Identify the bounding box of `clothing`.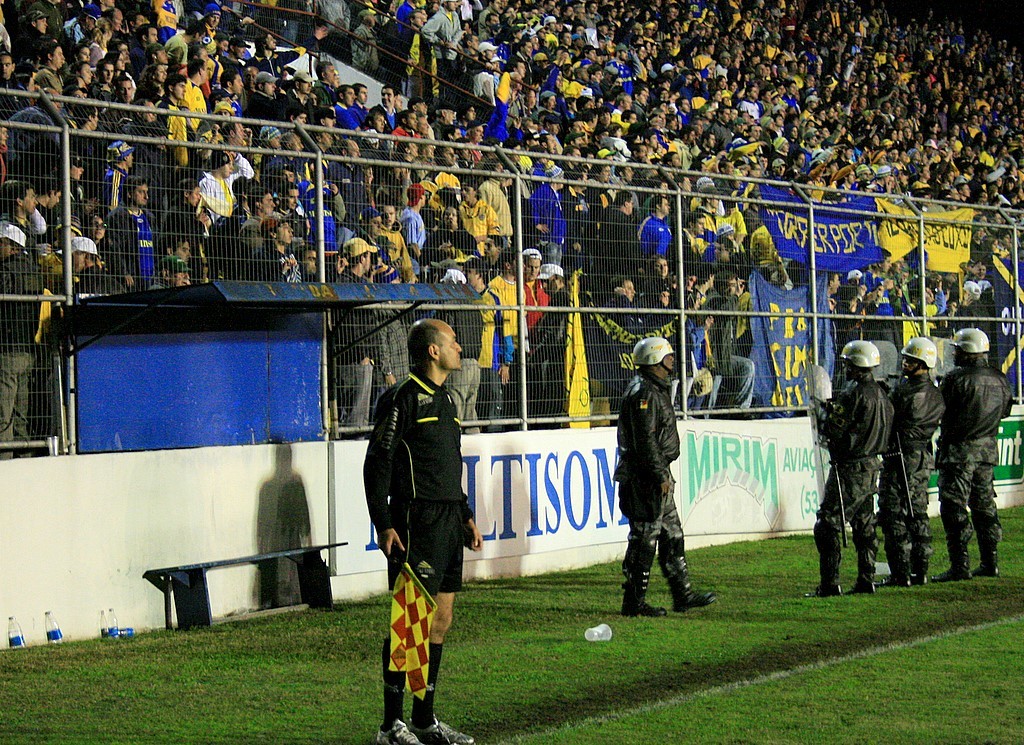
pyautogui.locateOnScreen(324, 159, 367, 232).
